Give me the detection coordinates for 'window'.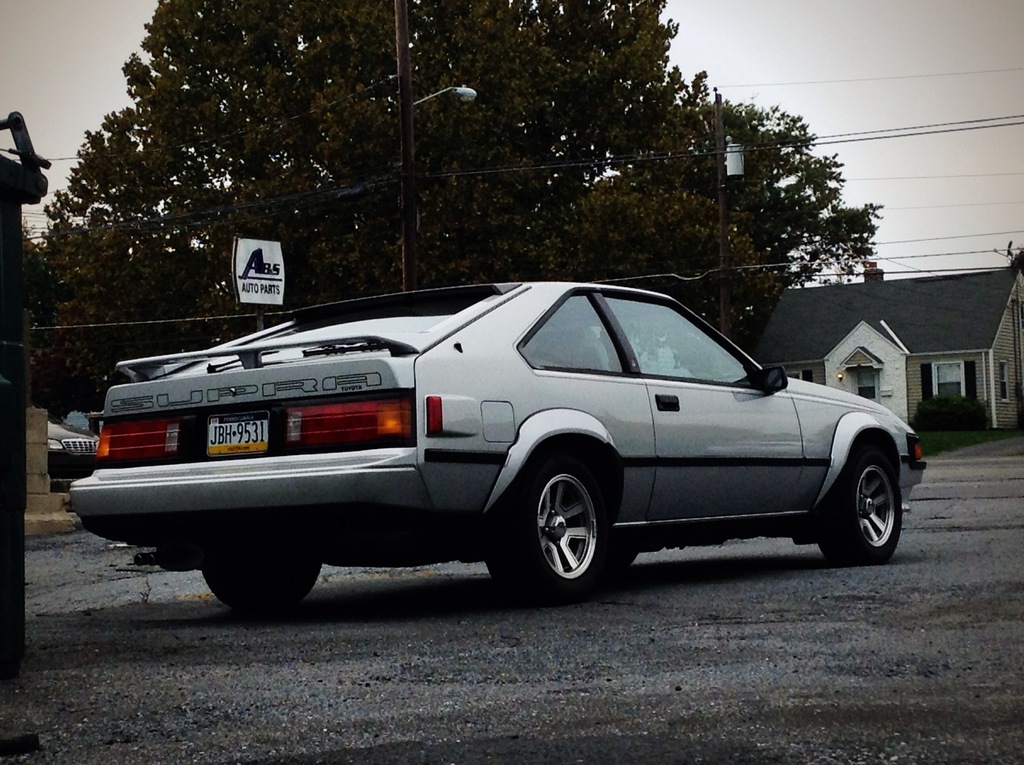
[851, 371, 884, 405].
